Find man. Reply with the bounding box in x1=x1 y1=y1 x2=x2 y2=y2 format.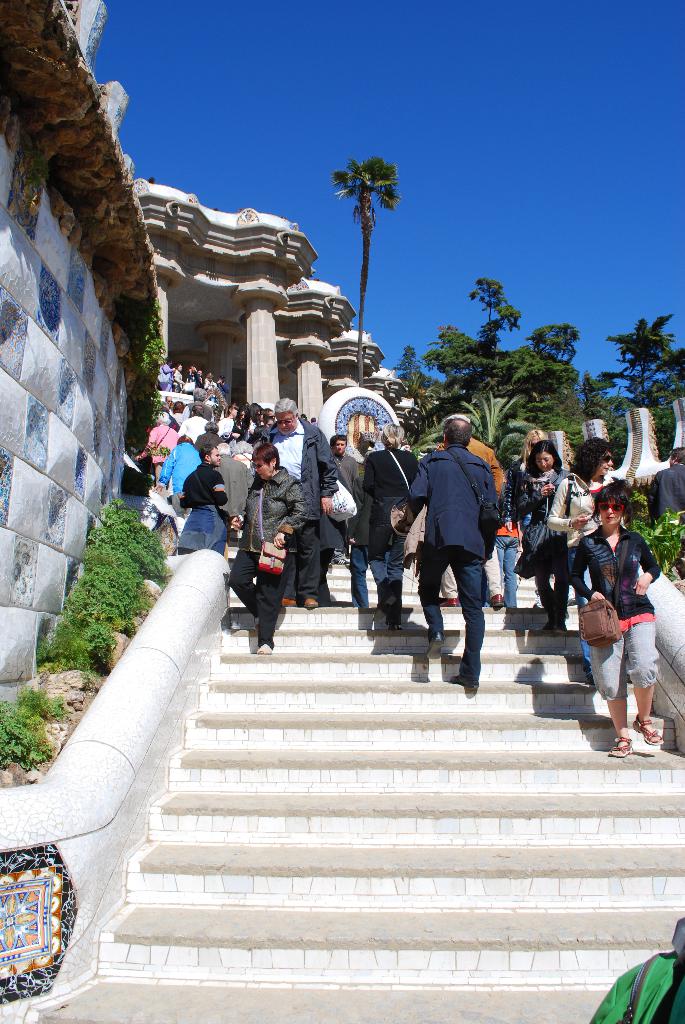
x1=256 y1=393 x2=338 y2=610.
